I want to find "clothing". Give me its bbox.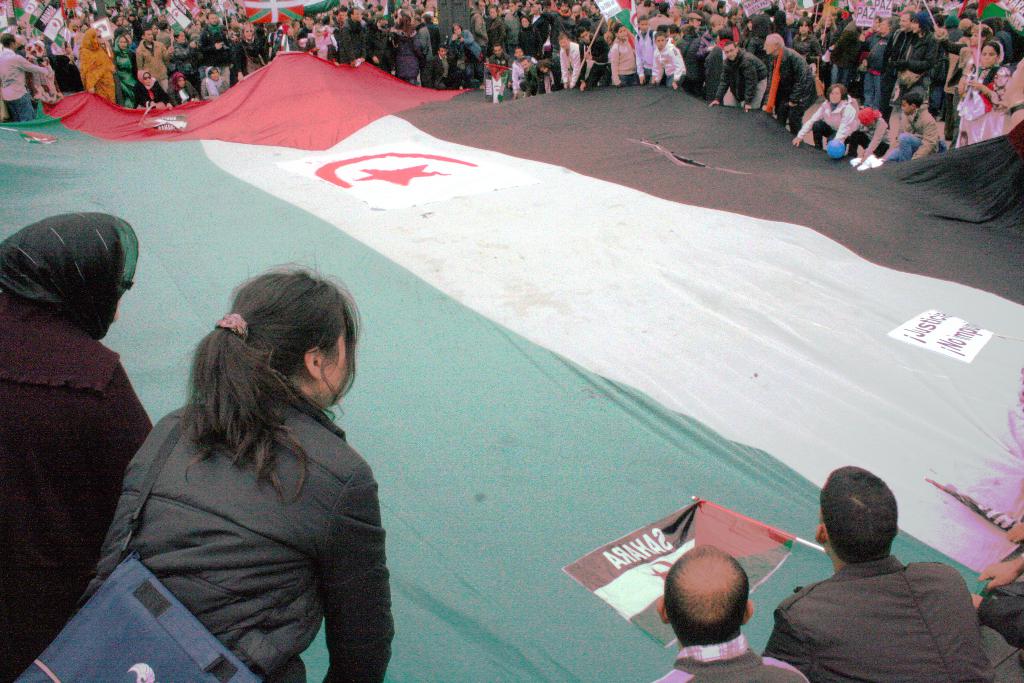
[0,210,155,682].
